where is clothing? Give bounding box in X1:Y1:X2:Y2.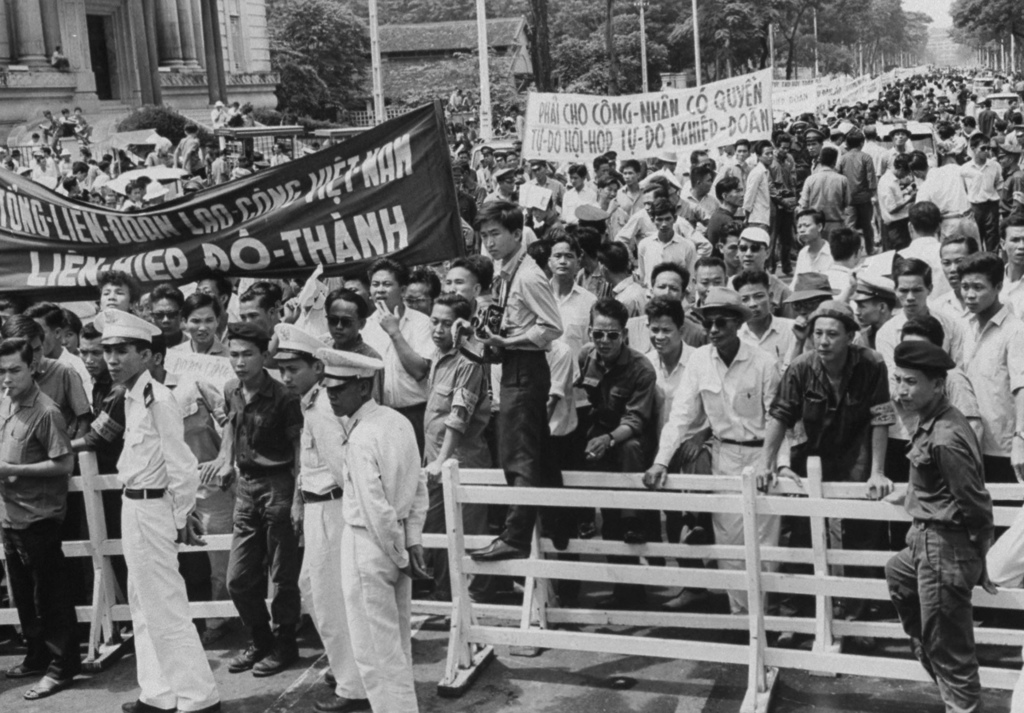
649:344:789:619.
